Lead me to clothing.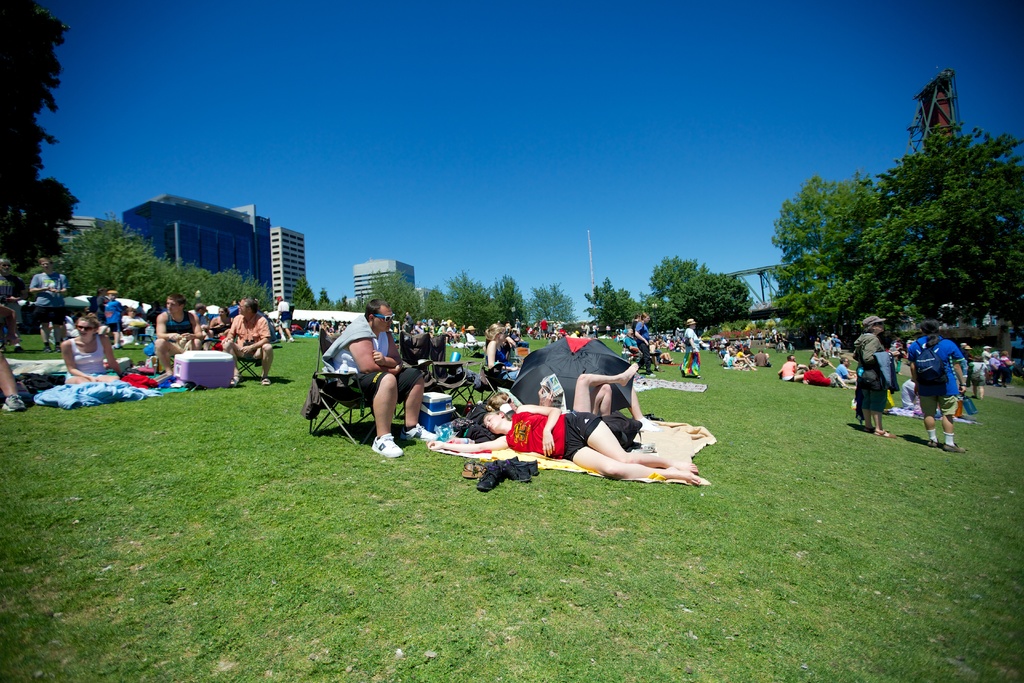
Lead to detection(24, 272, 68, 327).
